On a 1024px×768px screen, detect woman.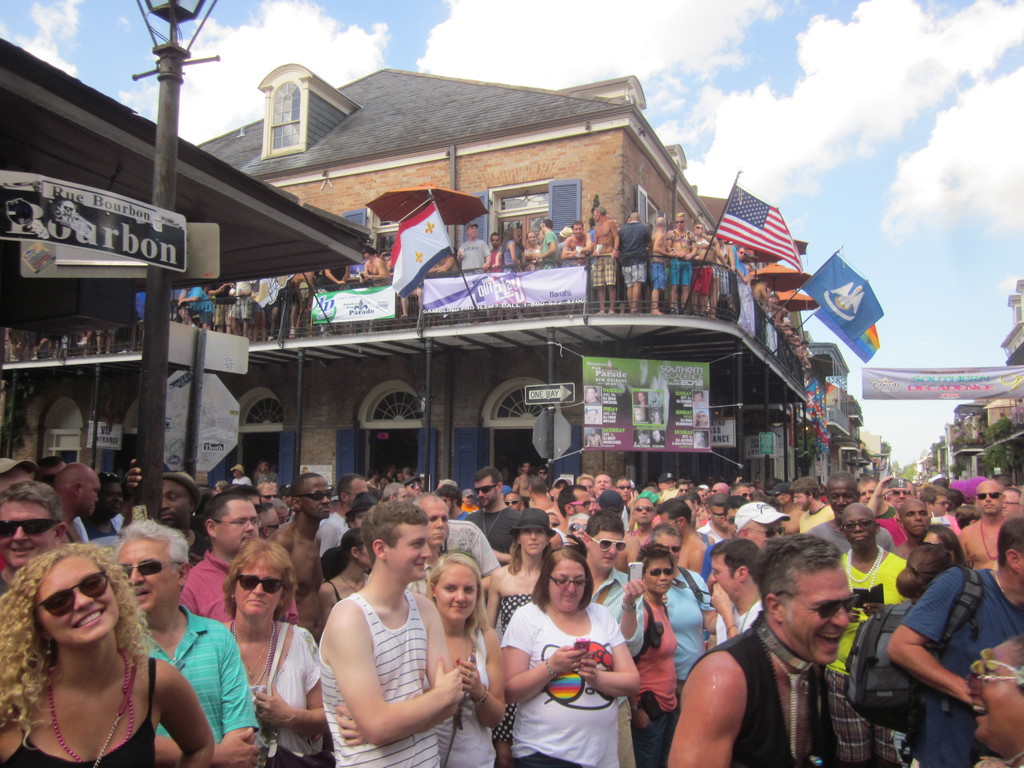
region(630, 540, 686, 767).
